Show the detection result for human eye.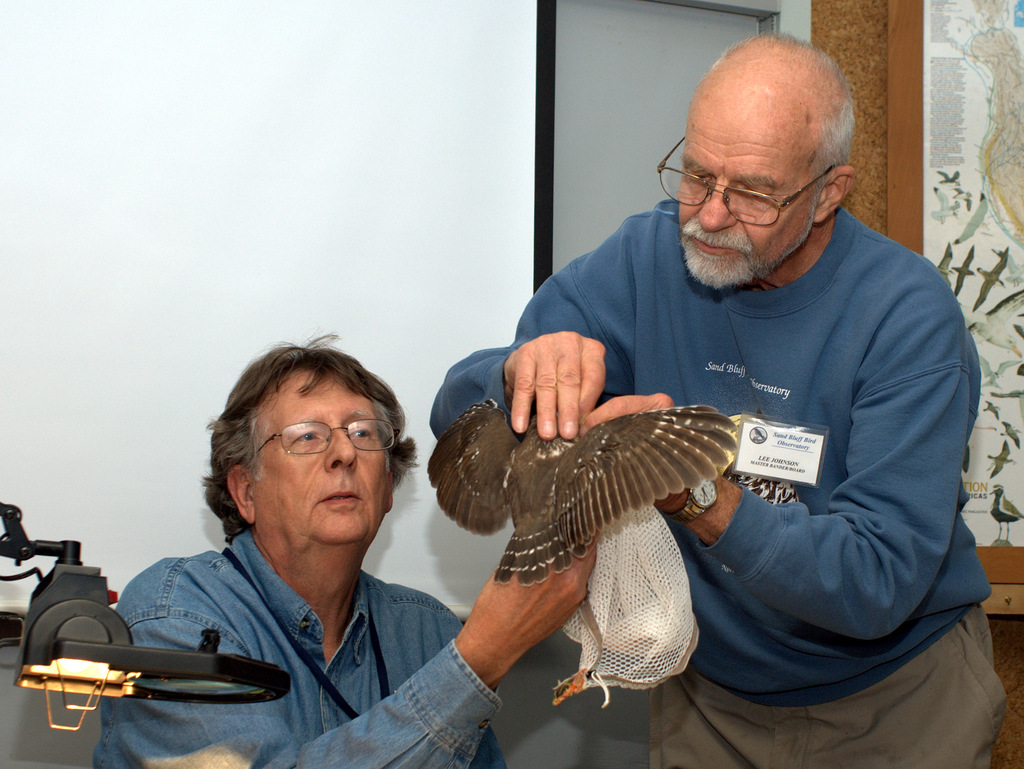
{"left": 346, "top": 421, "right": 376, "bottom": 440}.
